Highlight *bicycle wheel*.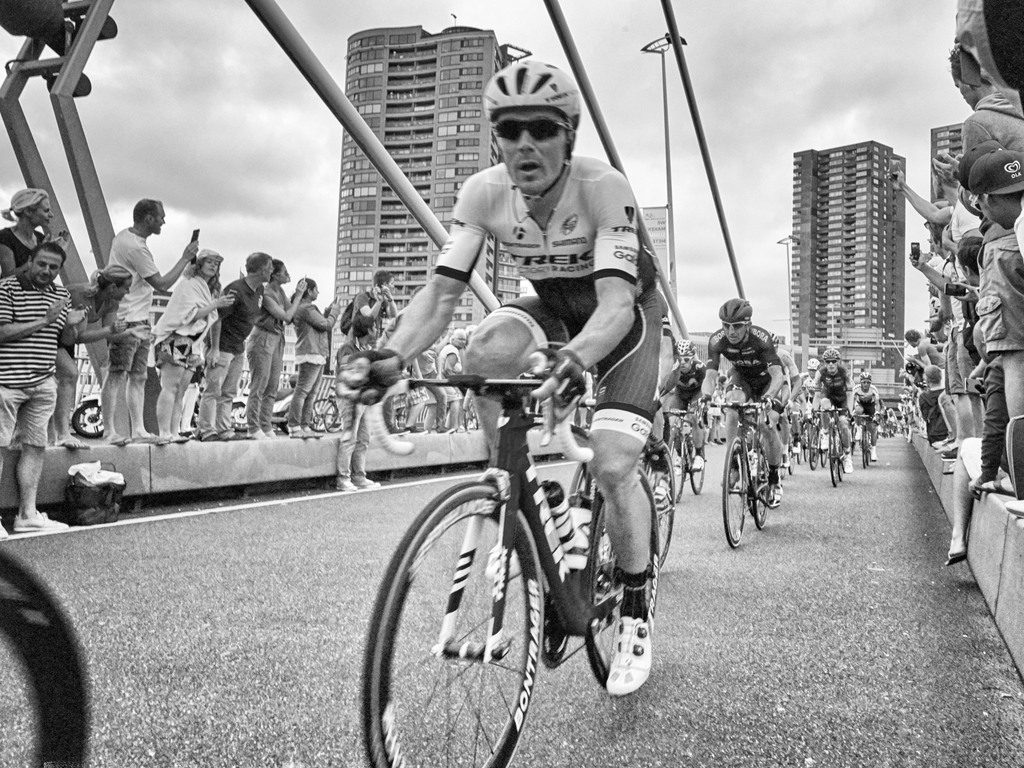
Highlighted region: x1=0 y1=545 x2=89 y2=767.
